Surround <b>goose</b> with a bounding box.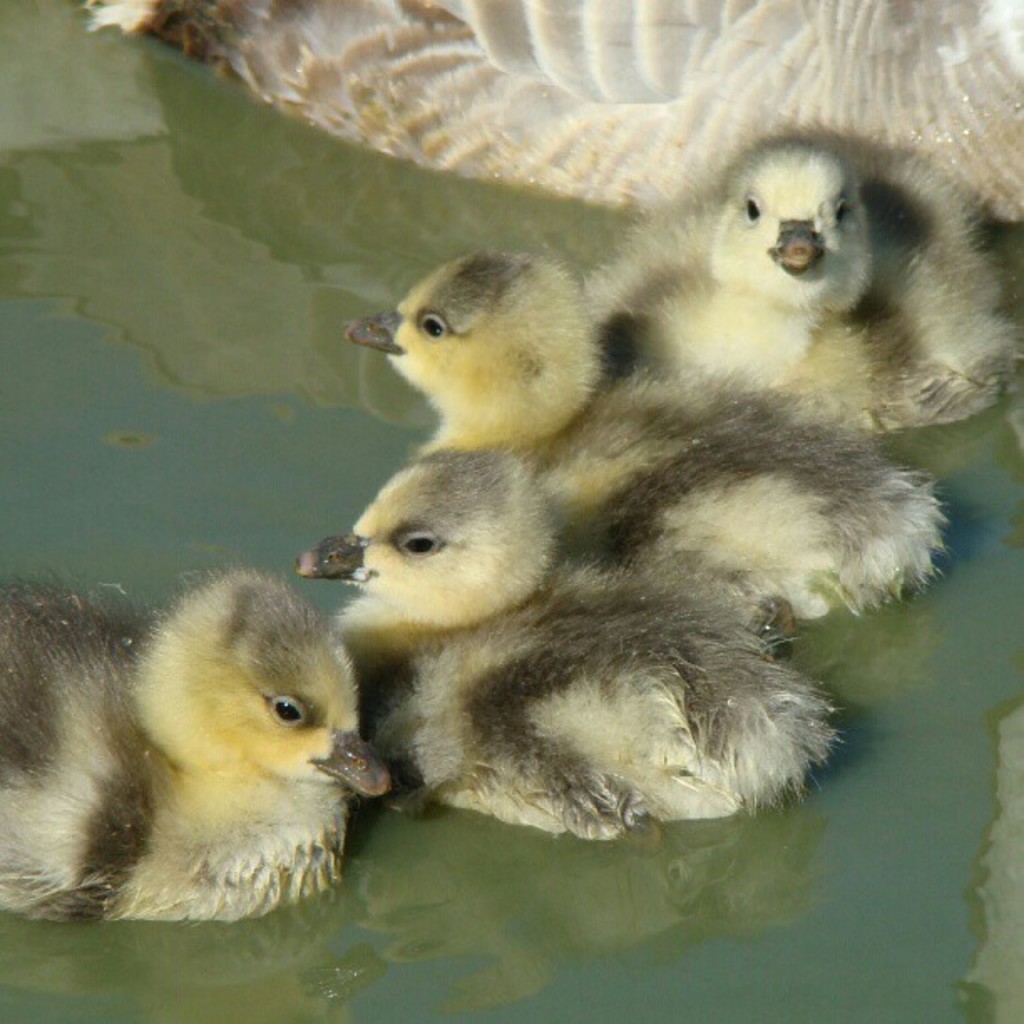
box=[0, 550, 395, 932].
